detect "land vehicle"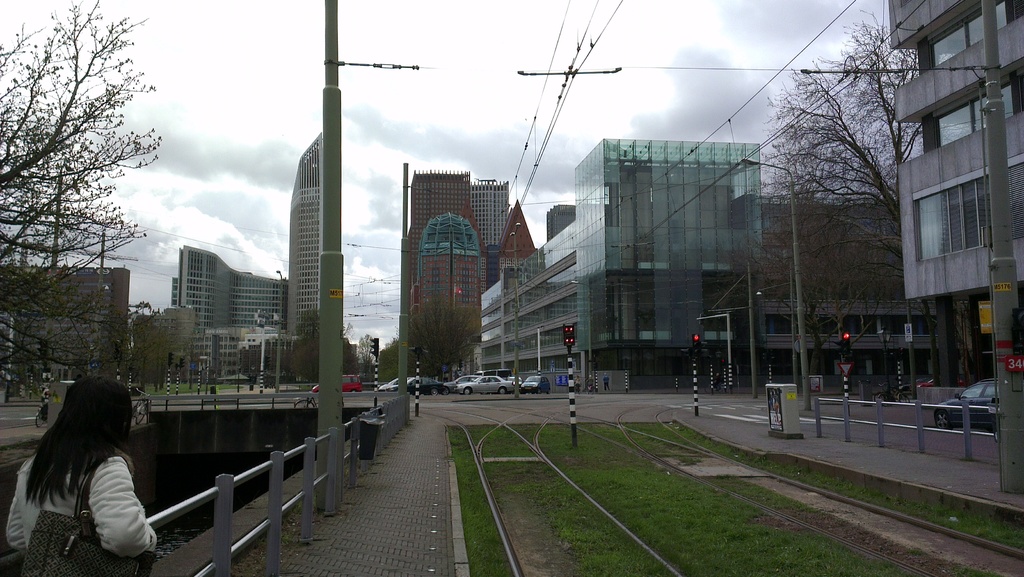
BBox(900, 377, 968, 393)
